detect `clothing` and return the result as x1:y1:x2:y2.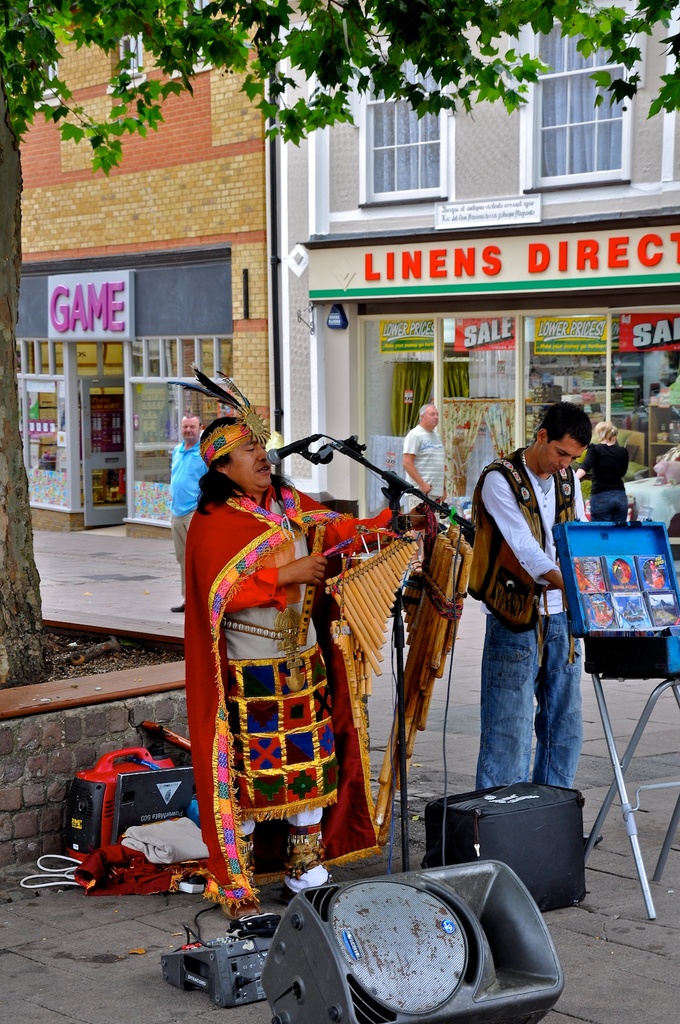
184:436:351:902.
